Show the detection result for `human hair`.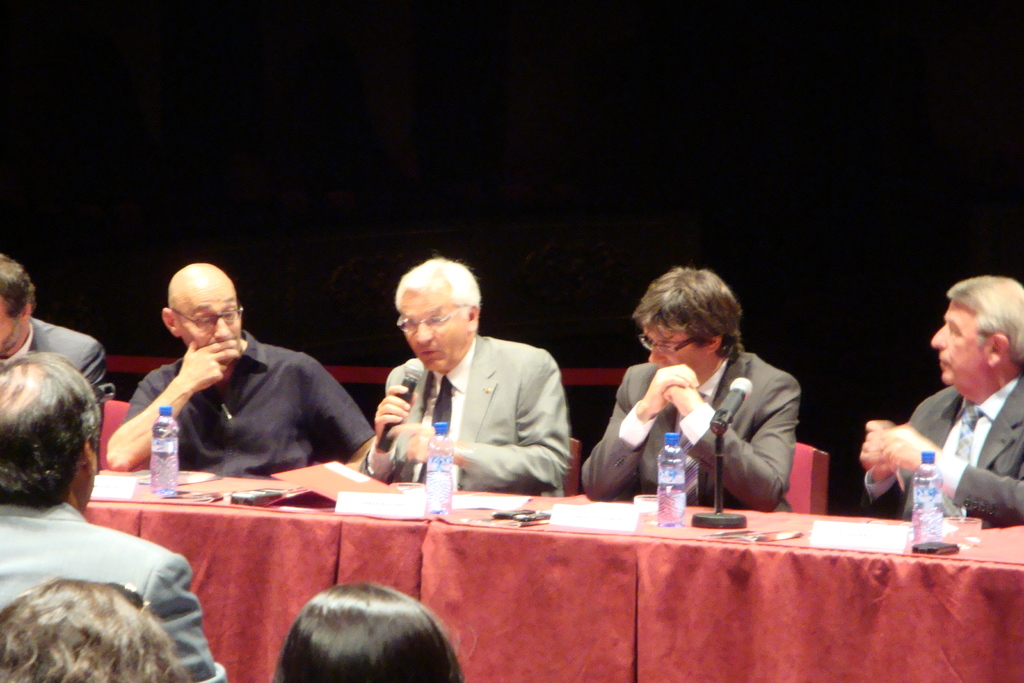
bbox=[944, 276, 1023, 365].
